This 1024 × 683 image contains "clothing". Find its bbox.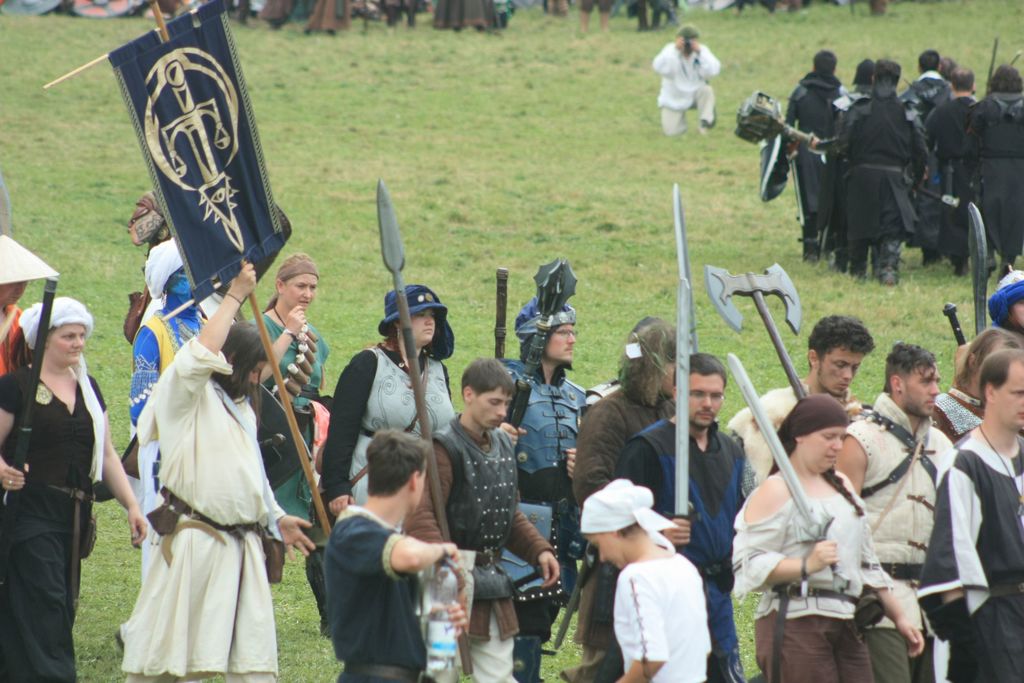
[x1=919, y1=89, x2=973, y2=192].
